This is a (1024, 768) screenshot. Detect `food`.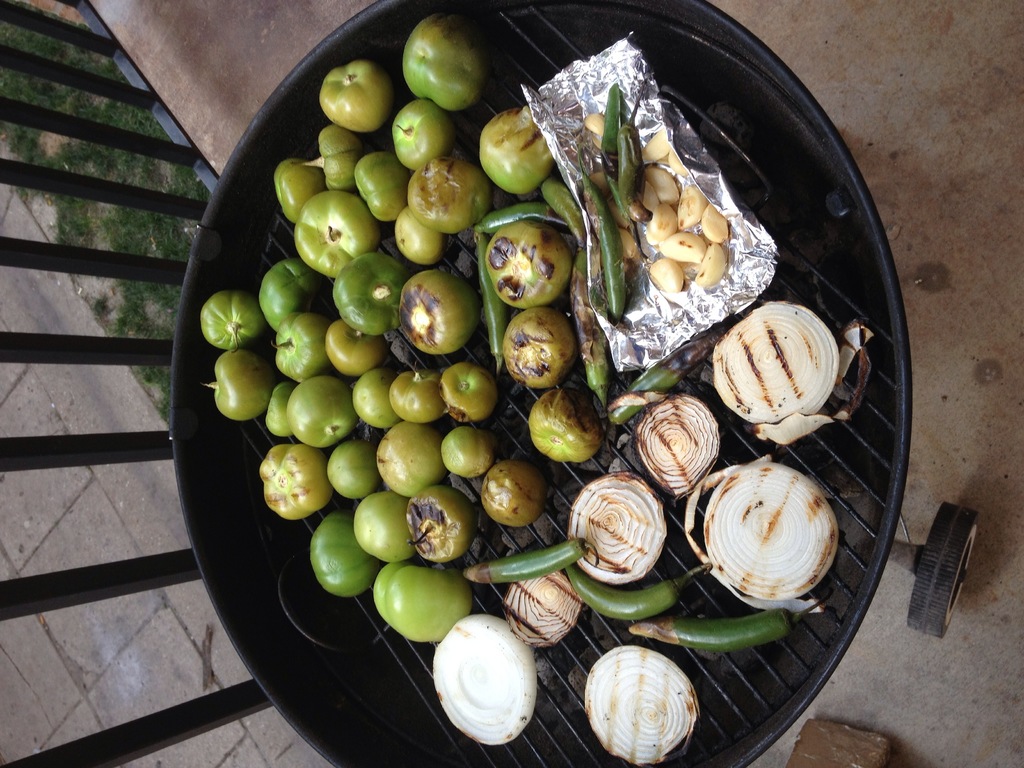
<region>440, 426, 494, 476</region>.
